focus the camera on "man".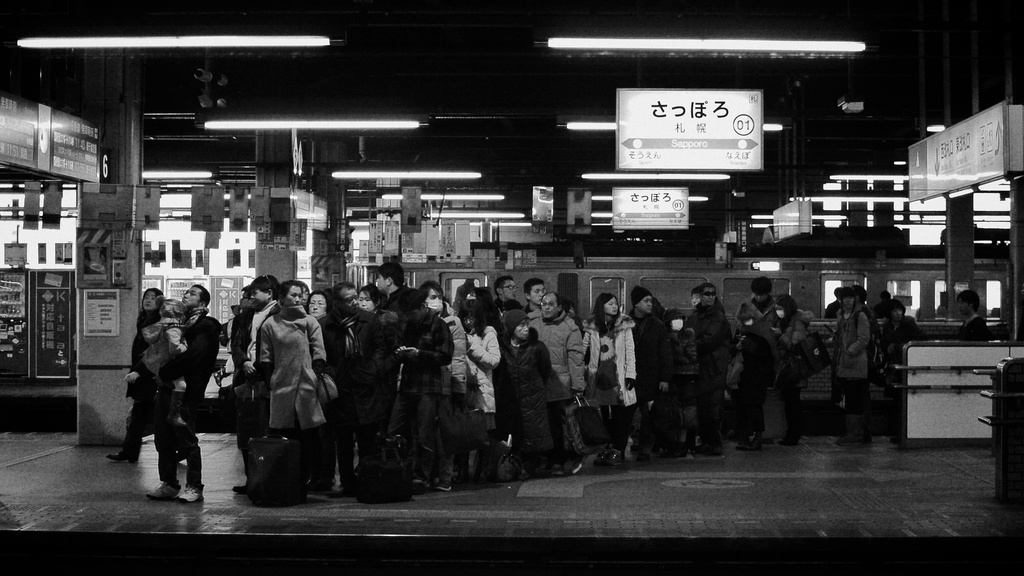
Focus region: 955 289 990 340.
